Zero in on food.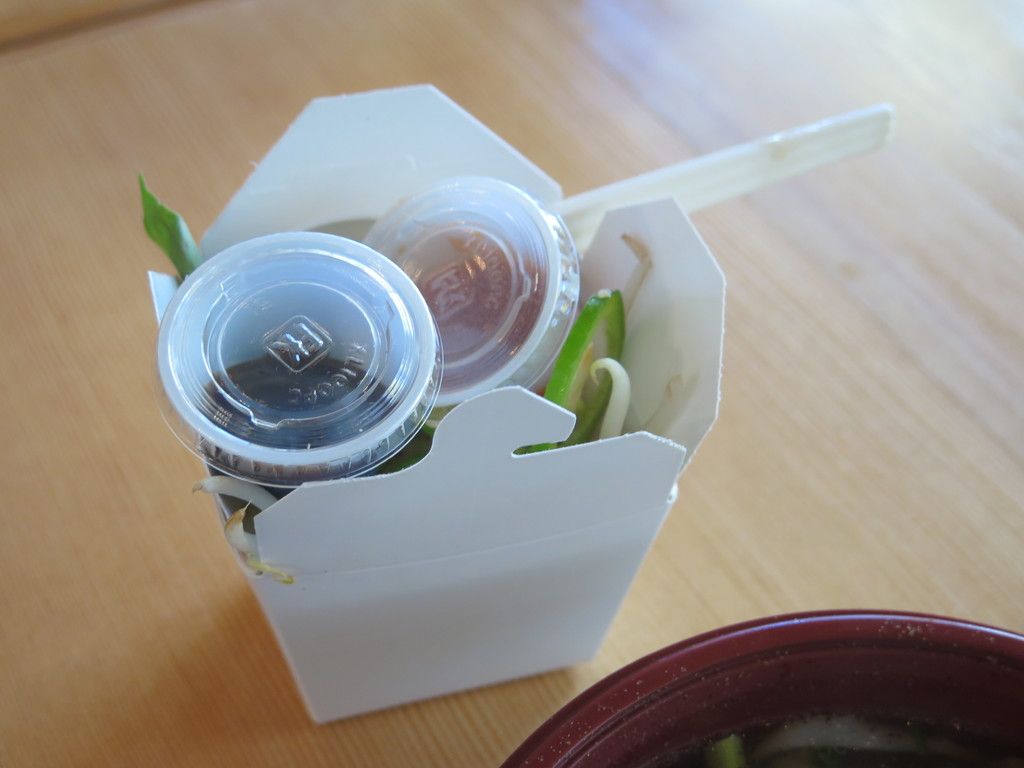
Zeroed in: region(675, 708, 959, 767).
